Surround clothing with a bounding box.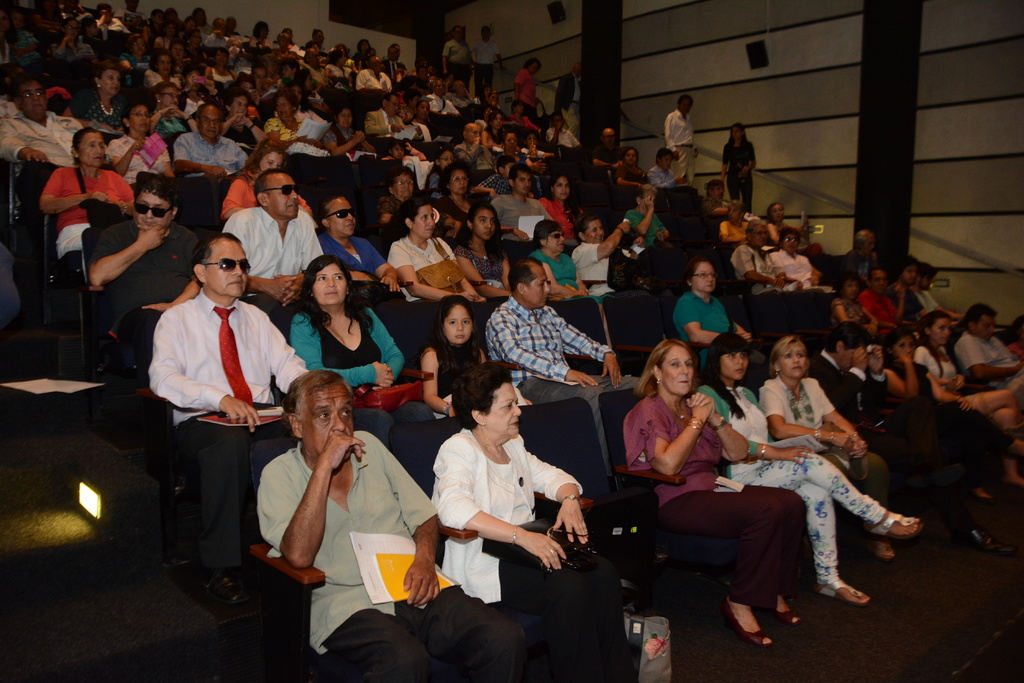
region(380, 232, 484, 320).
